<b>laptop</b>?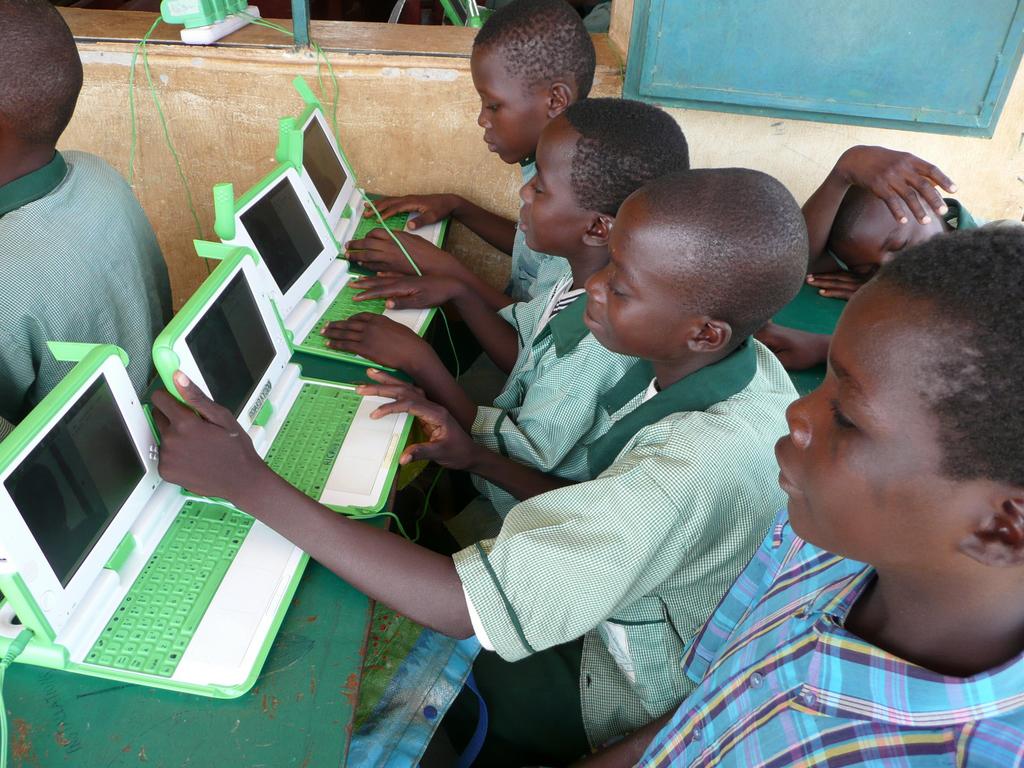
[280, 78, 451, 257]
